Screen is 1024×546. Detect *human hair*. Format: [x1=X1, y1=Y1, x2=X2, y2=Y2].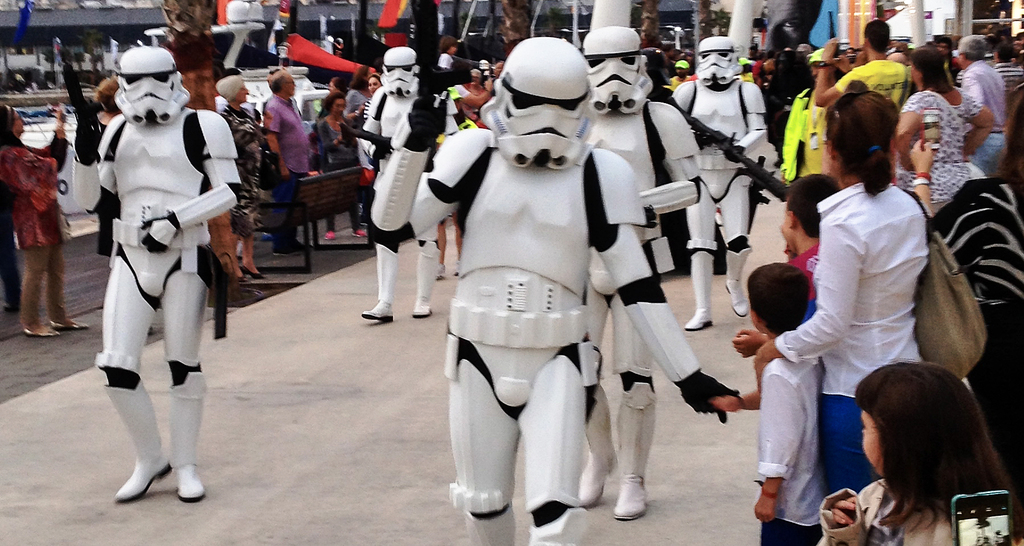
[x1=0, y1=106, x2=28, y2=149].
